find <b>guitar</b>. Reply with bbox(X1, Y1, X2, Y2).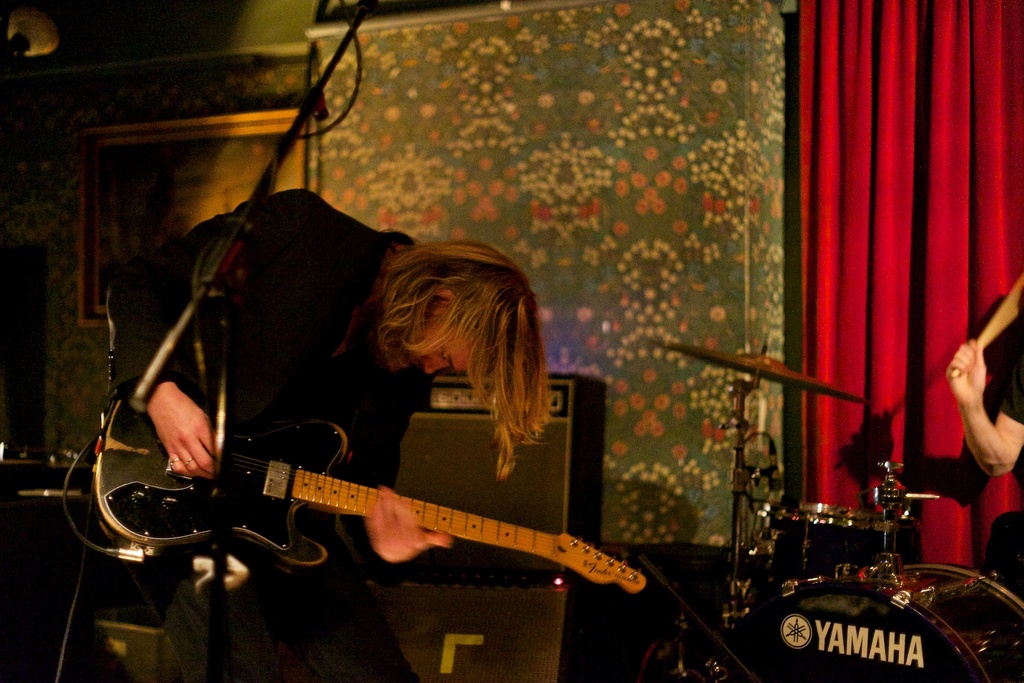
bbox(47, 406, 692, 629).
